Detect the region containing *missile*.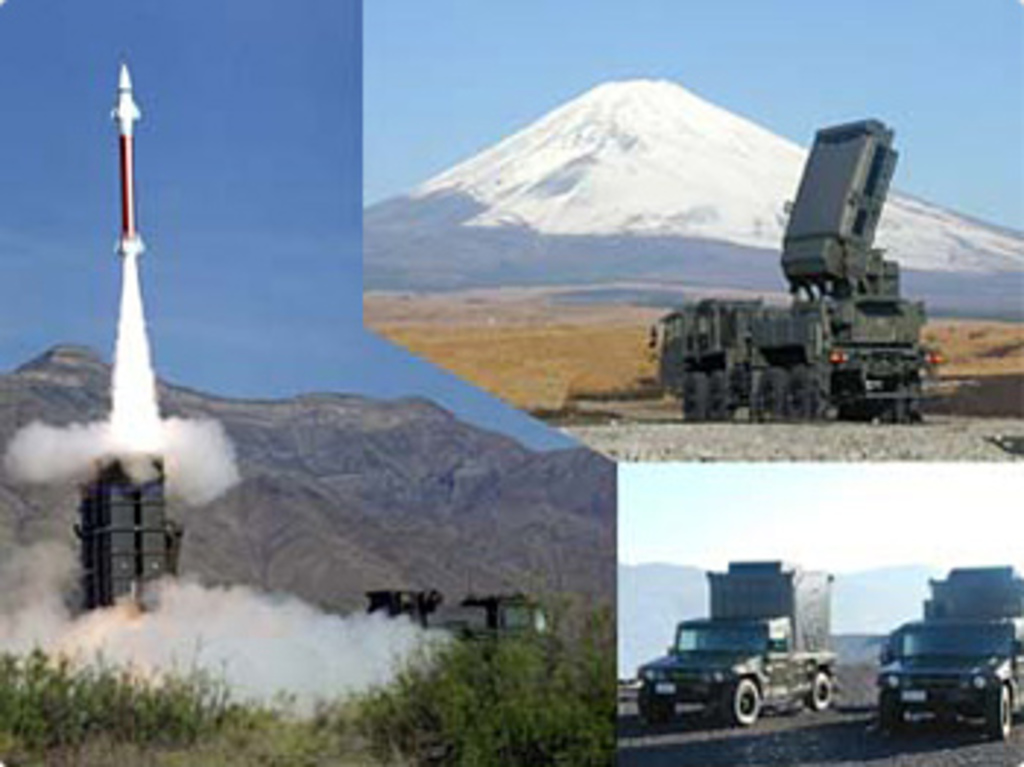
<region>111, 56, 149, 258</region>.
